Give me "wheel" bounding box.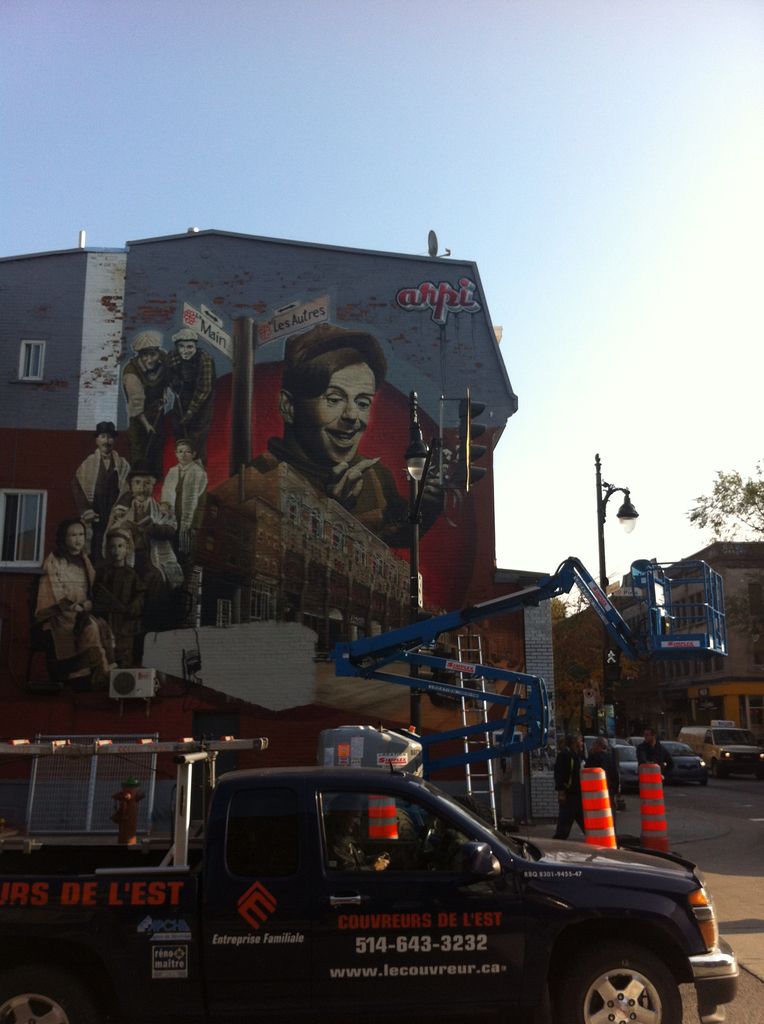
left=0, top=964, right=96, bottom=1023.
